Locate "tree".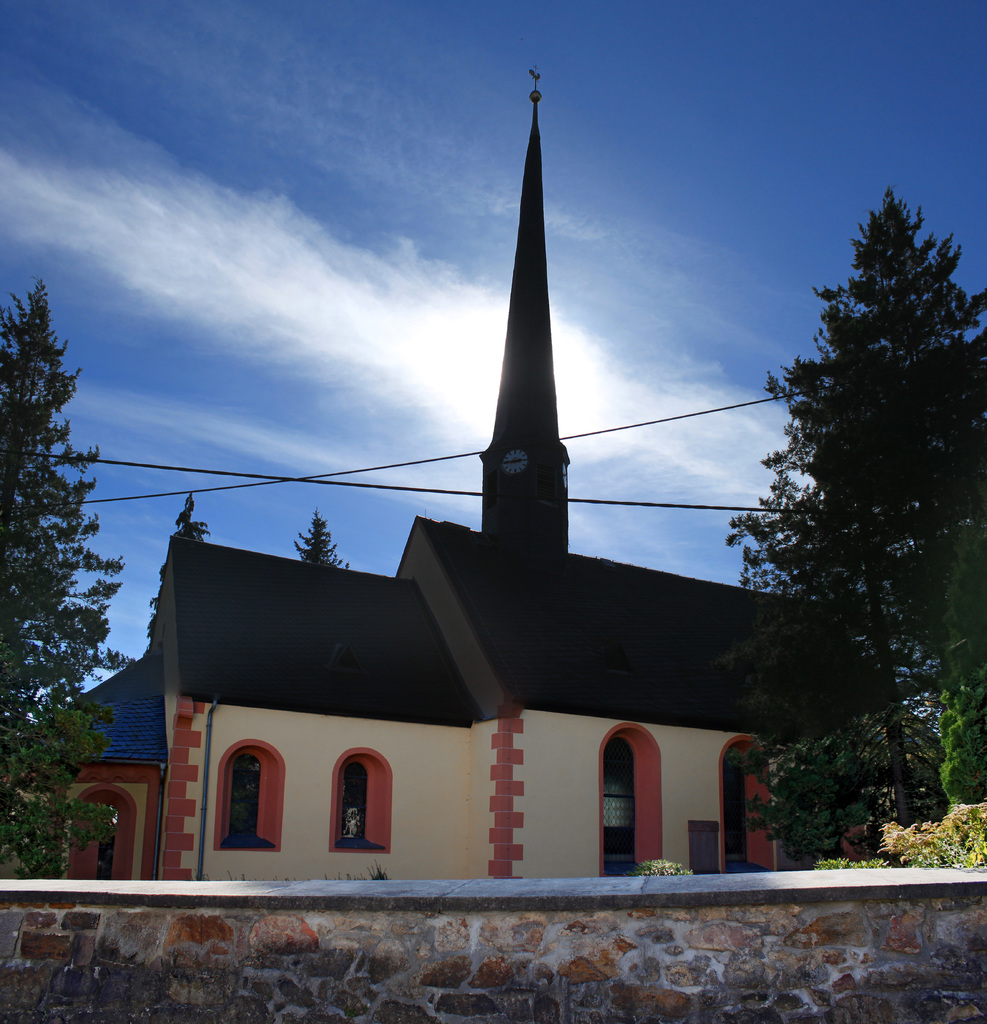
Bounding box: (left=152, top=491, right=208, bottom=612).
